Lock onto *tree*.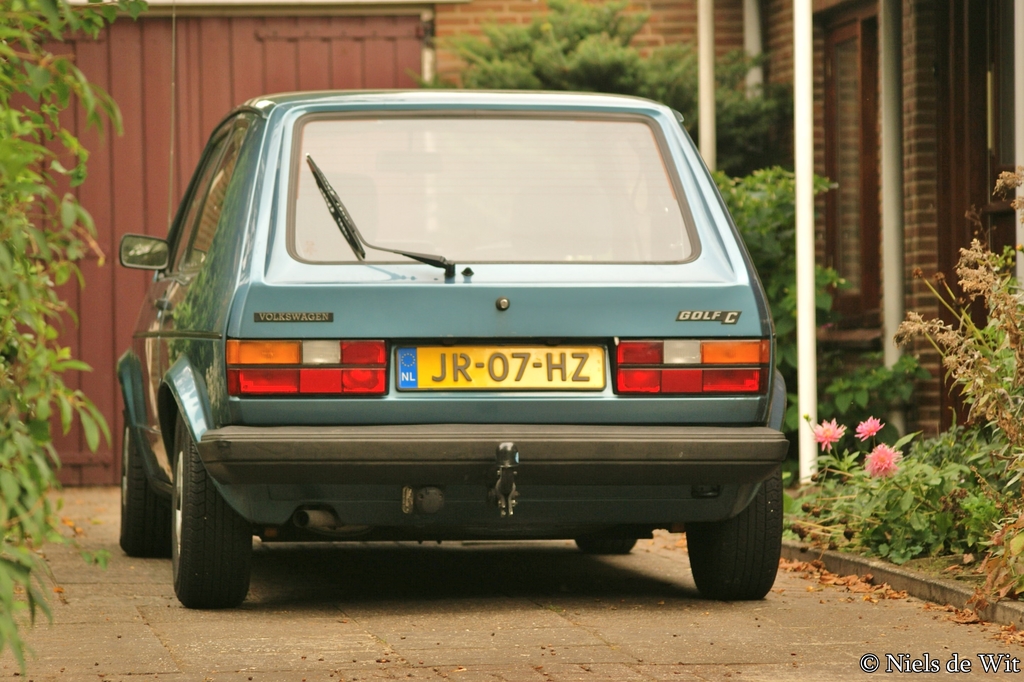
Locked: (left=410, top=0, right=783, bottom=175).
